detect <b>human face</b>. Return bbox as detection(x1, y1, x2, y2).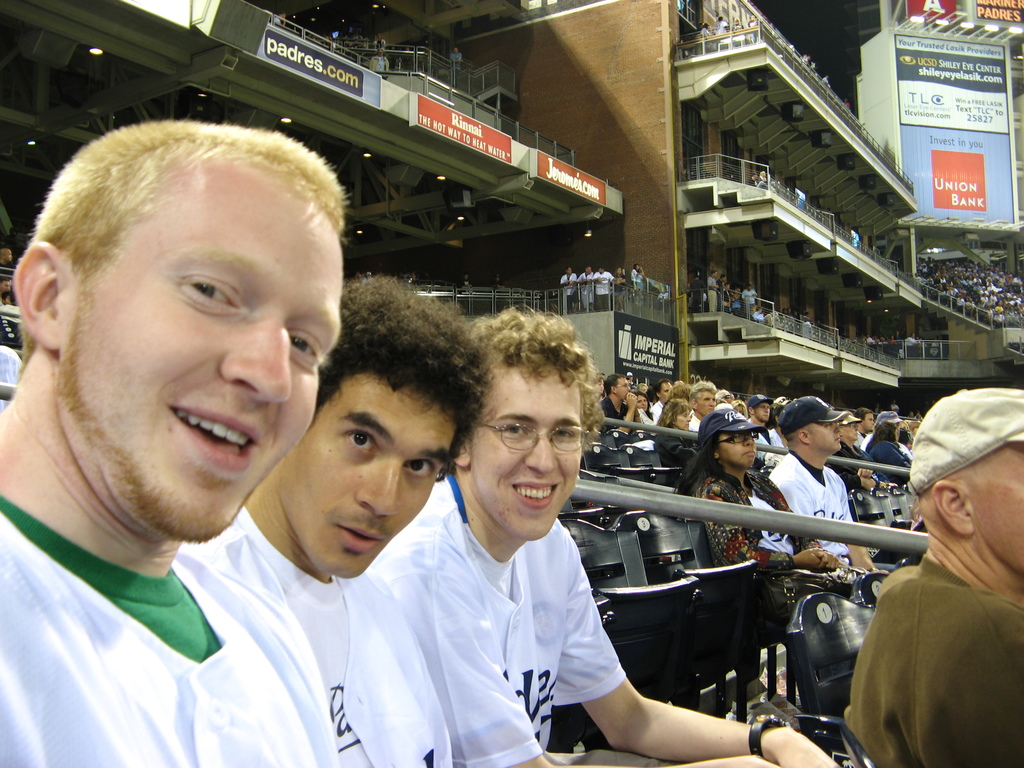
detection(812, 426, 841, 452).
